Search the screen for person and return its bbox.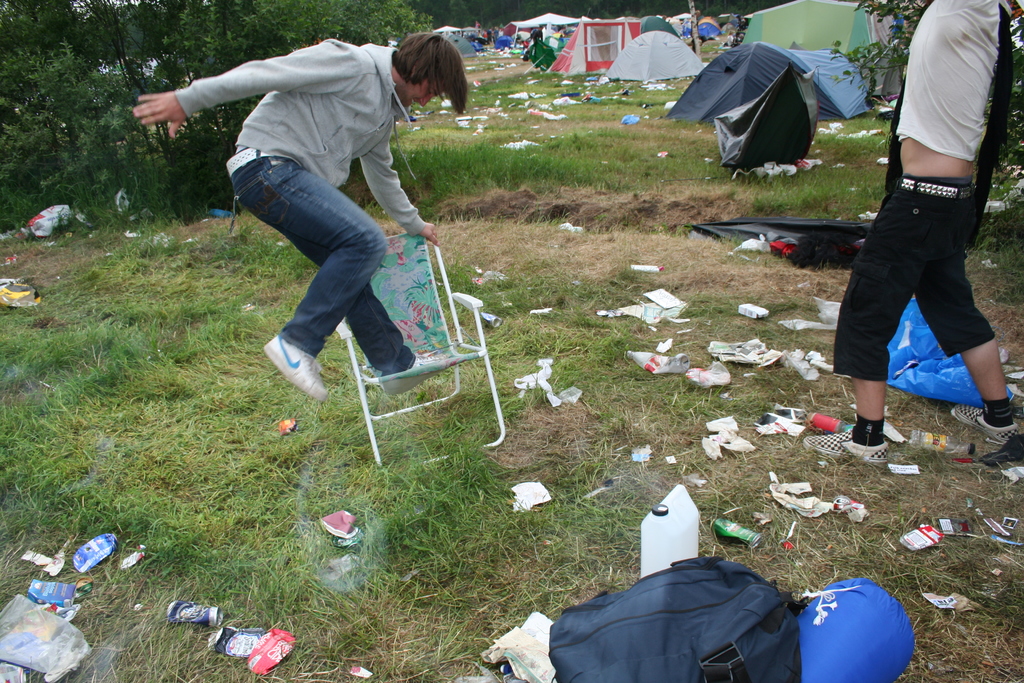
Found: select_region(531, 21, 545, 52).
